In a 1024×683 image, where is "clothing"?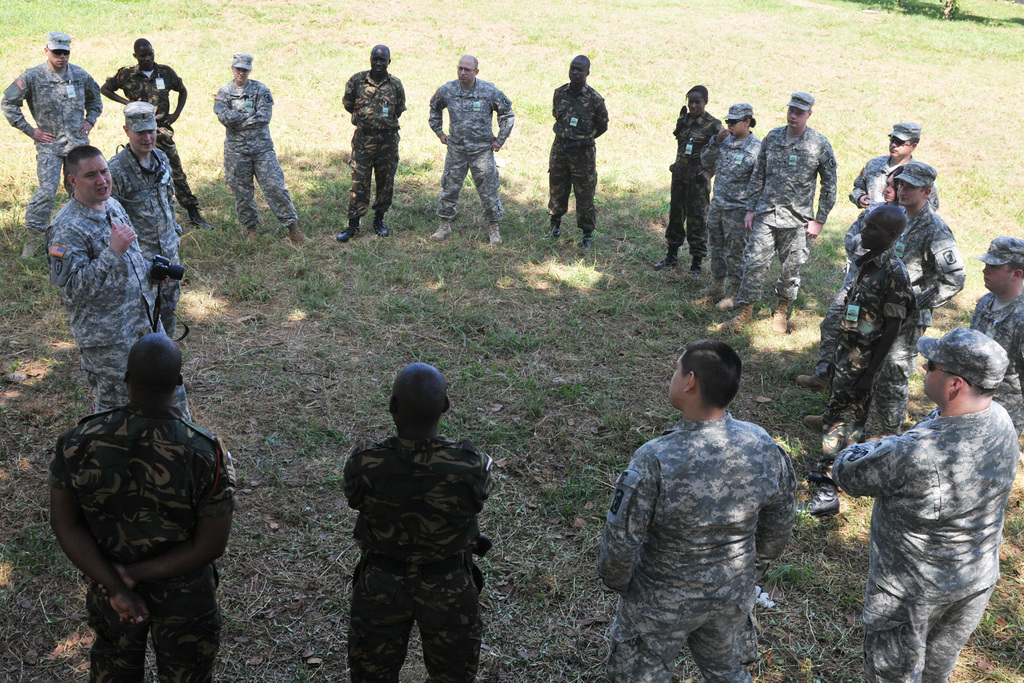
346,429,491,682.
